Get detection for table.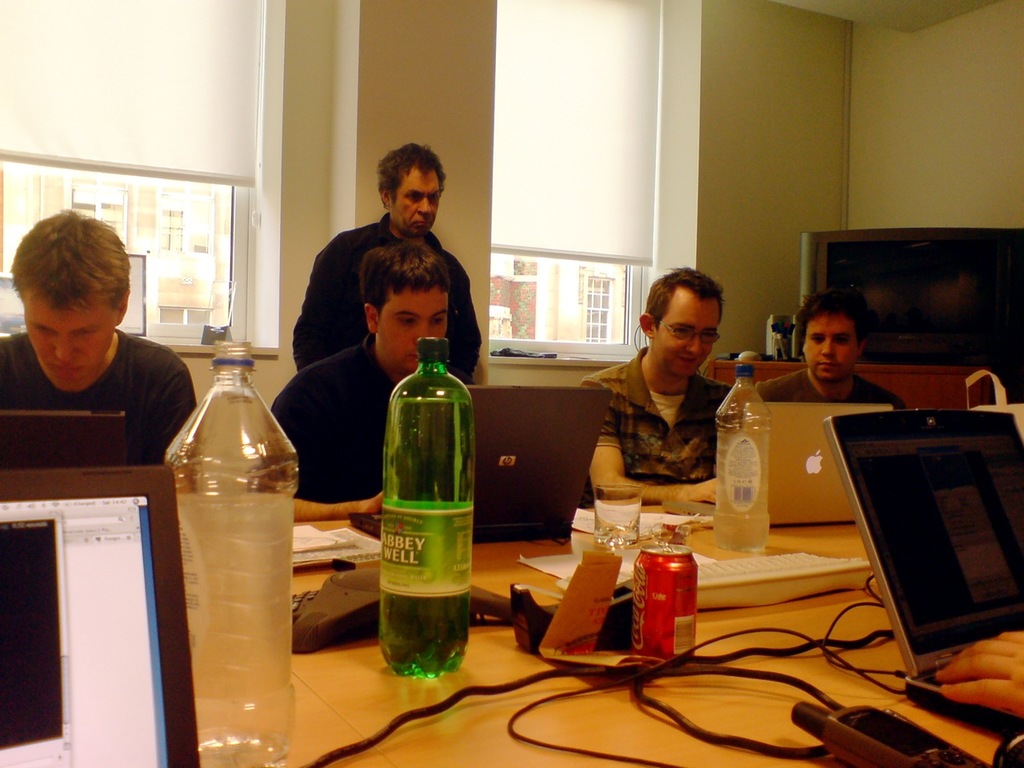
Detection: x1=194, y1=511, x2=1020, y2=767.
